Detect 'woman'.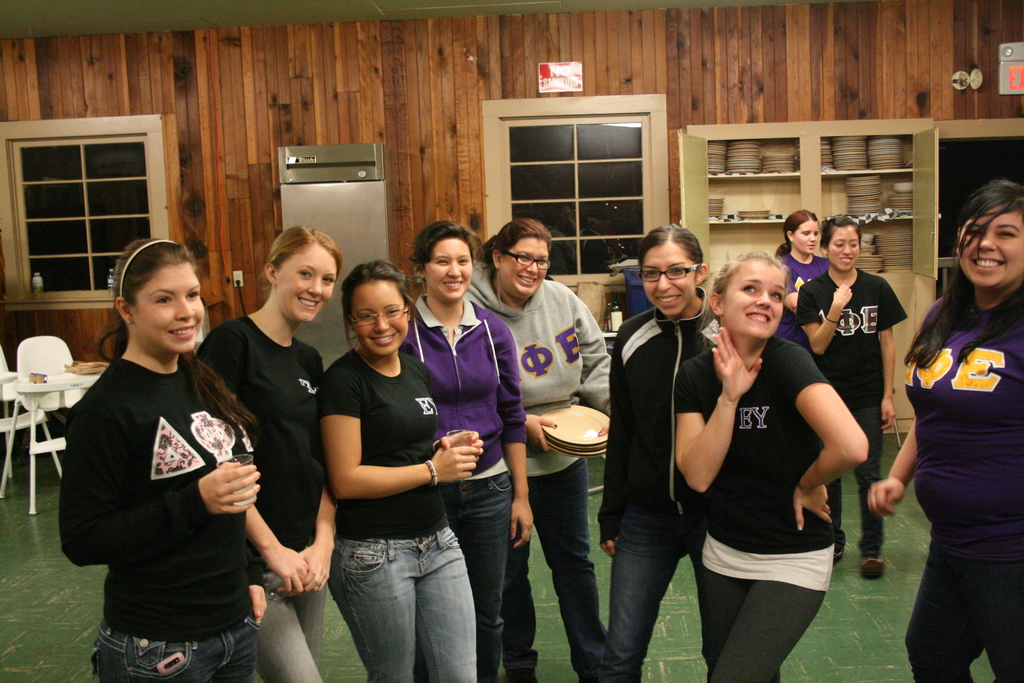
Detected at crop(485, 222, 614, 682).
